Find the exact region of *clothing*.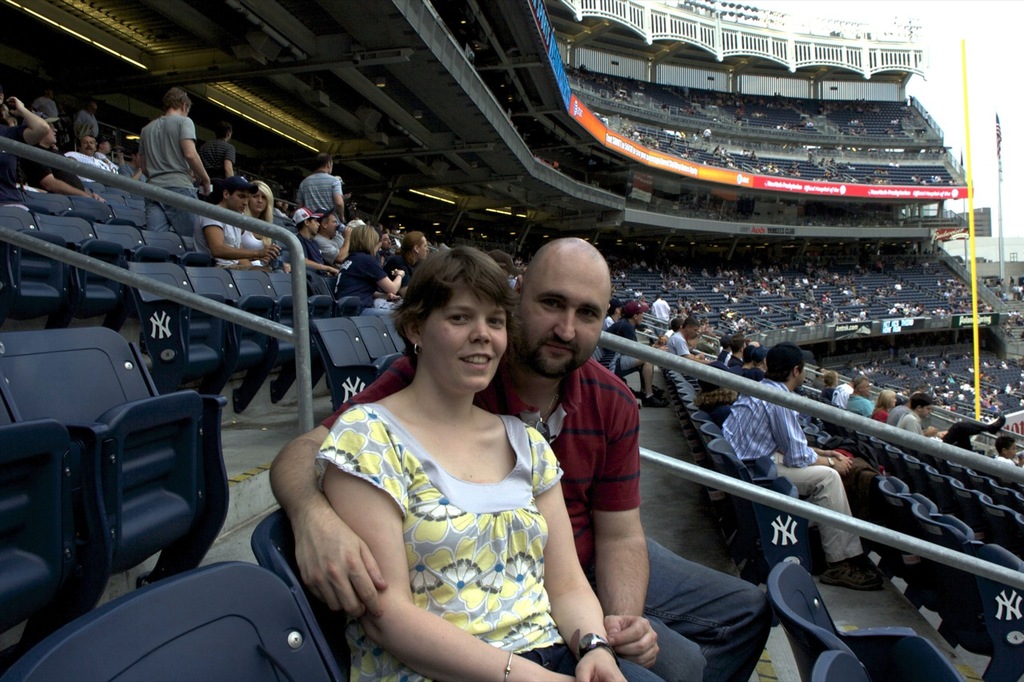
Exact region: left=379, top=251, right=423, bottom=283.
